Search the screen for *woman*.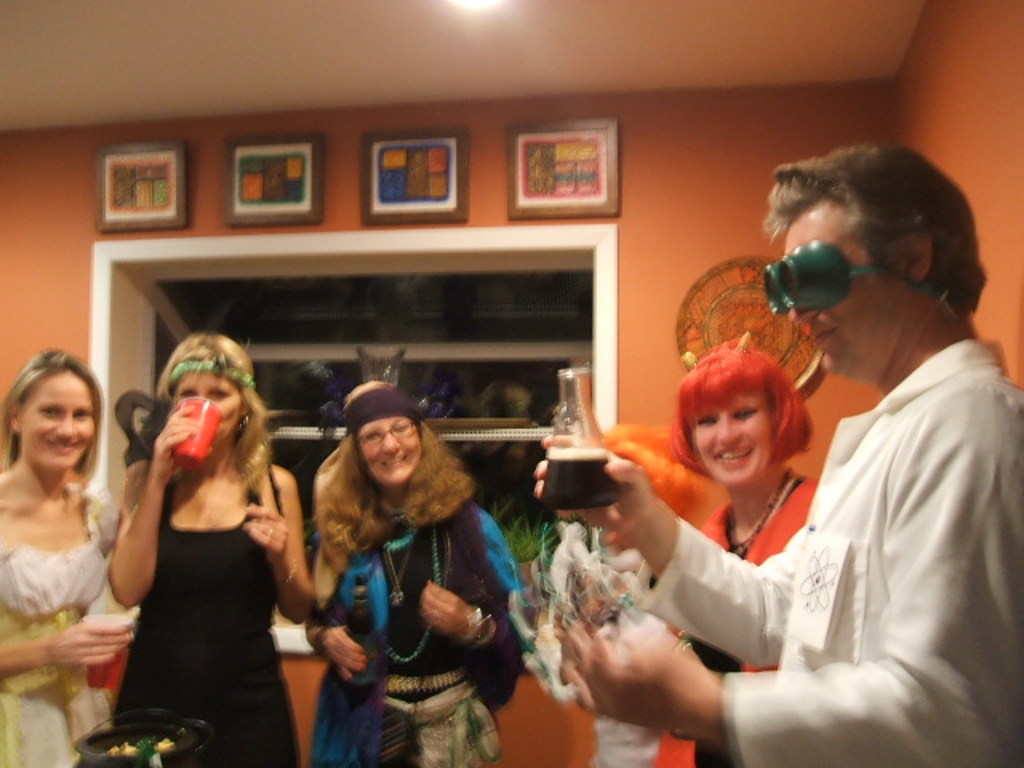
Found at (left=0, top=346, right=139, bottom=766).
